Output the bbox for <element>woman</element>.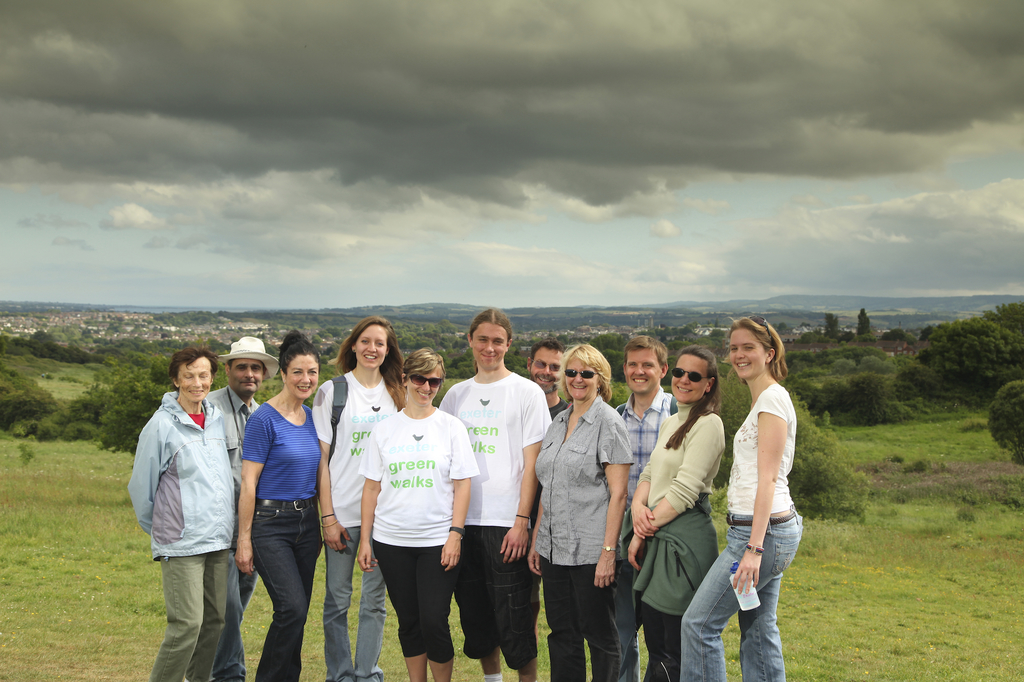
crop(311, 318, 409, 681).
